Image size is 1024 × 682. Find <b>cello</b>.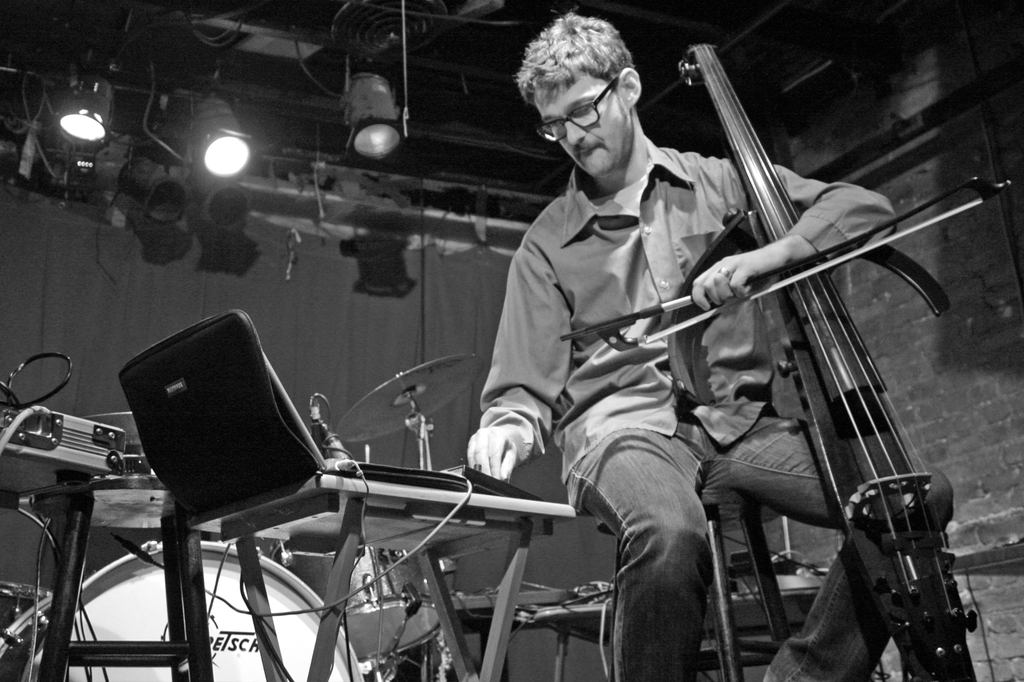
<box>560,42,1023,679</box>.
